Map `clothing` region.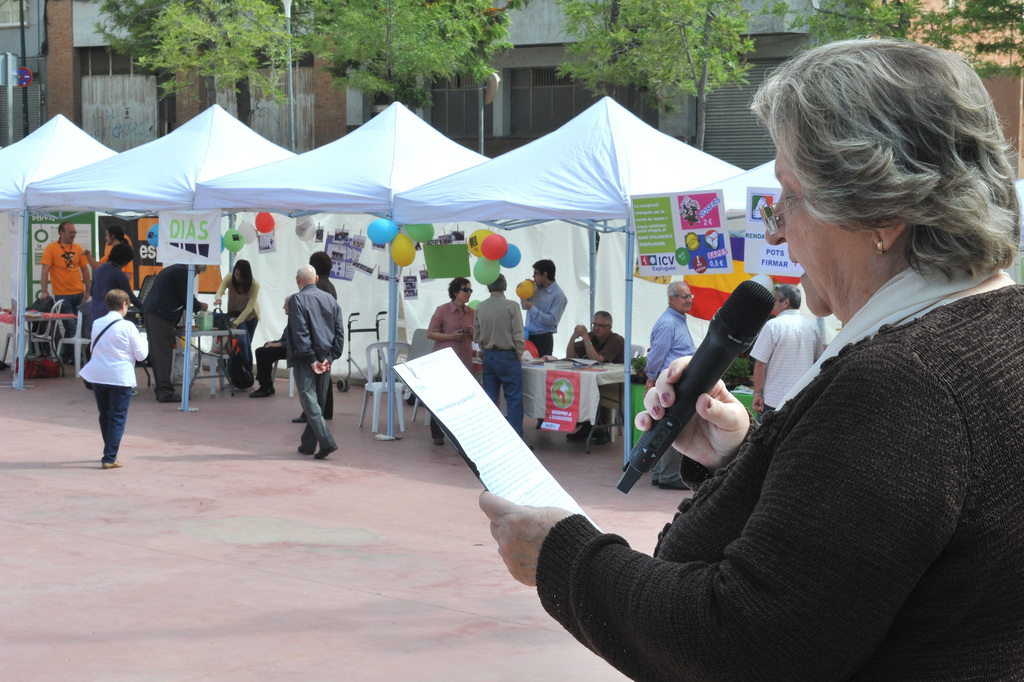
Mapped to bbox=[469, 292, 525, 356].
